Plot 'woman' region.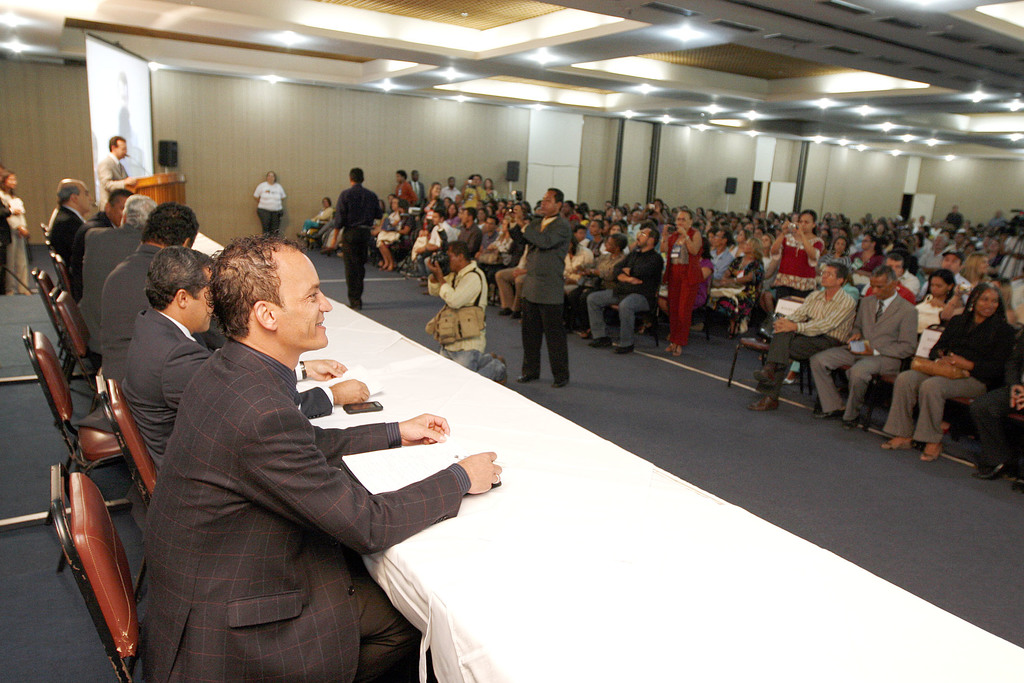
Plotted at pyautogui.locateOnScreen(563, 233, 595, 292).
